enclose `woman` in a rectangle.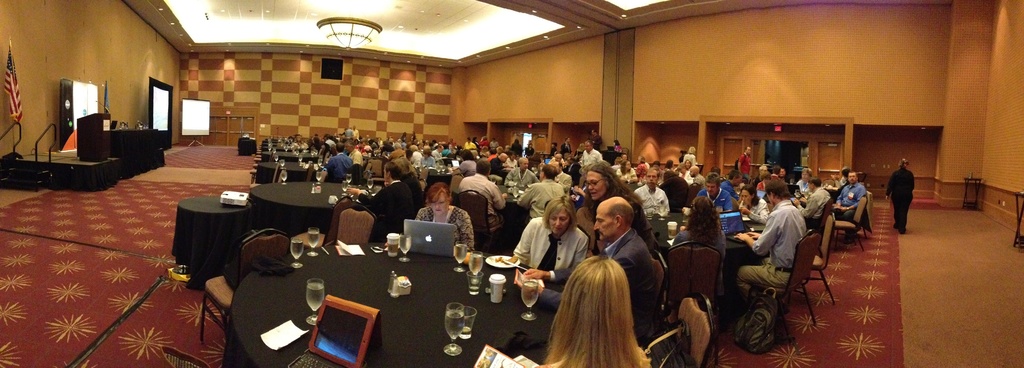
x1=671, y1=194, x2=726, y2=292.
